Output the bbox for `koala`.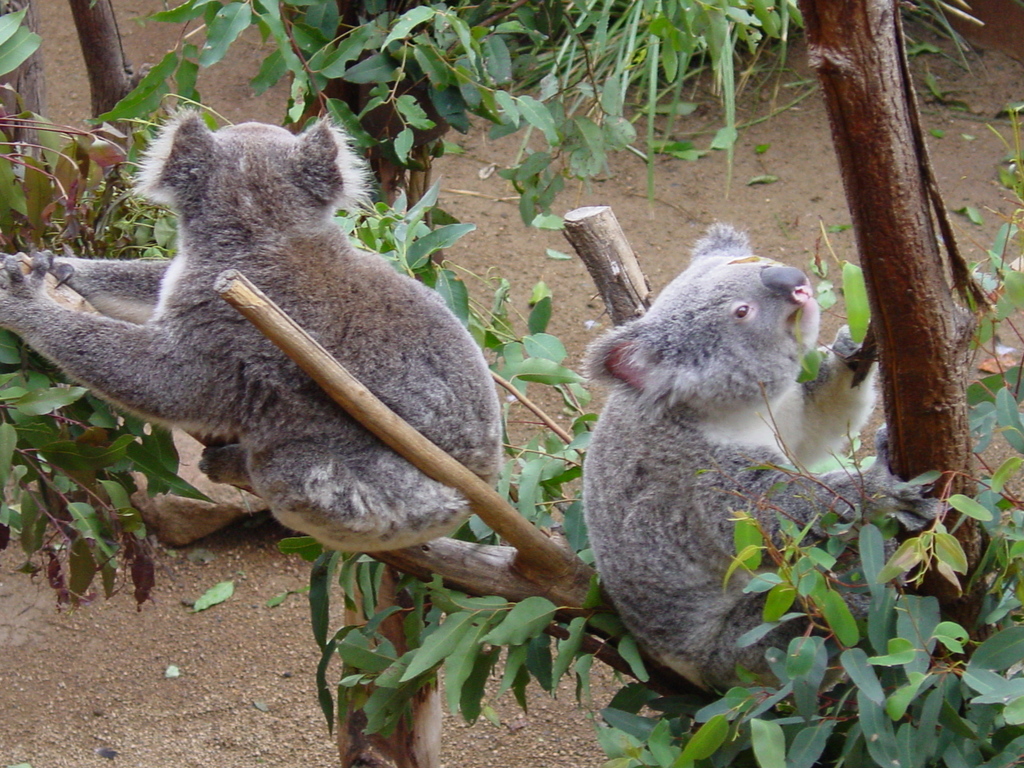
570 237 916 698.
